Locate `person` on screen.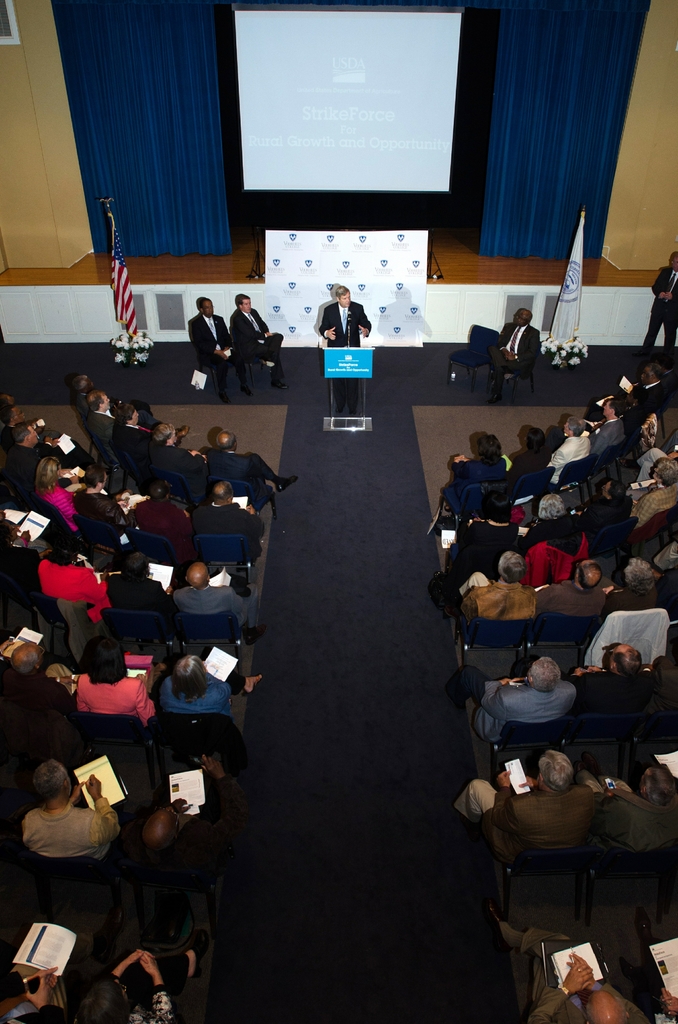
On screen at select_region(311, 280, 371, 382).
